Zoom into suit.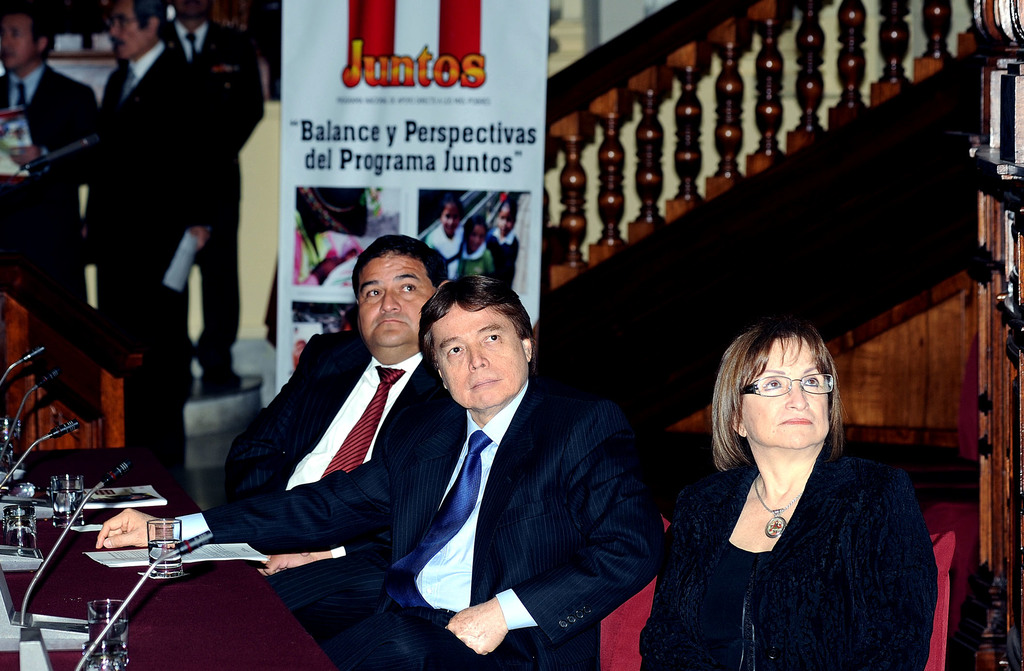
Zoom target: box(170, 372, 661, 669).
